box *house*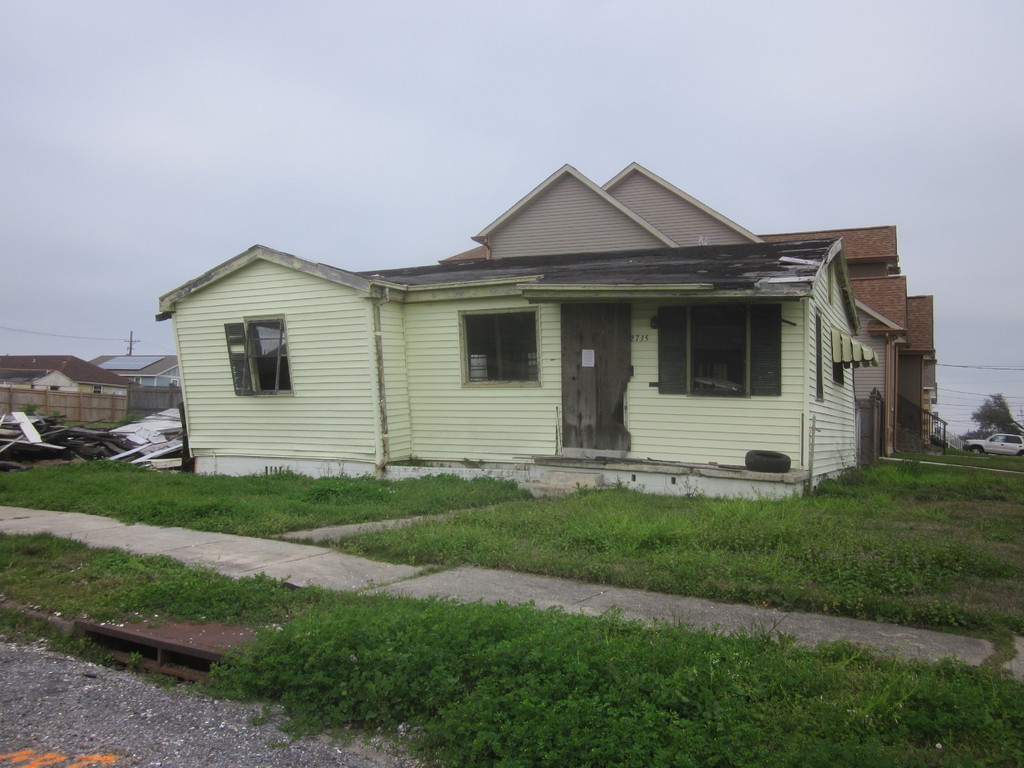
rect(865, 216, 912, 460)
